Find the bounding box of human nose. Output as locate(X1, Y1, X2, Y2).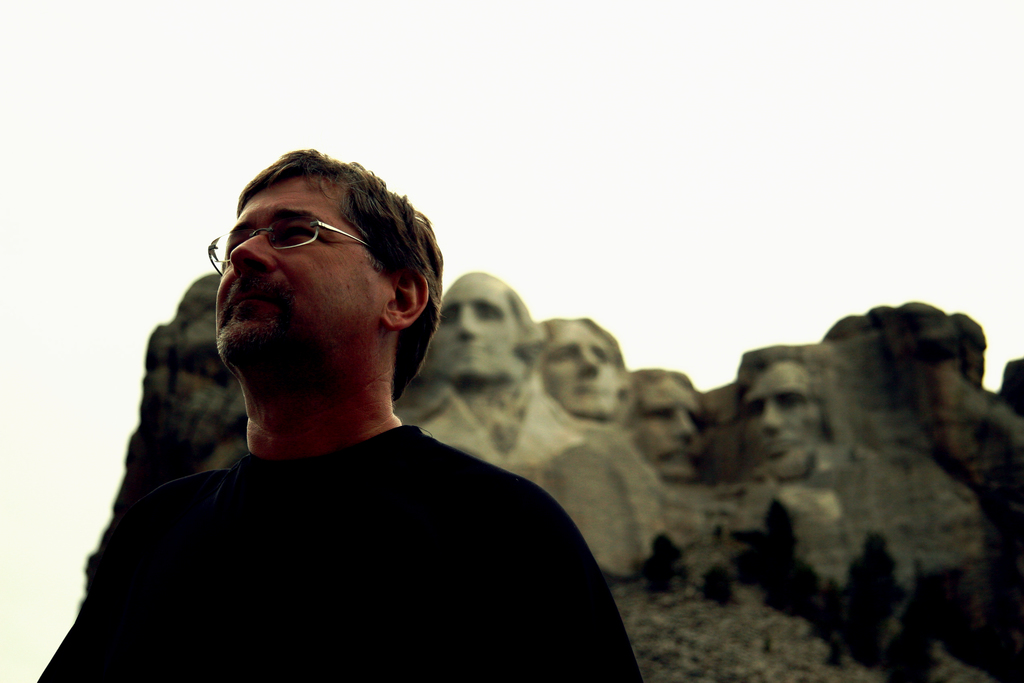
locate(456, 304, 476, 342).
